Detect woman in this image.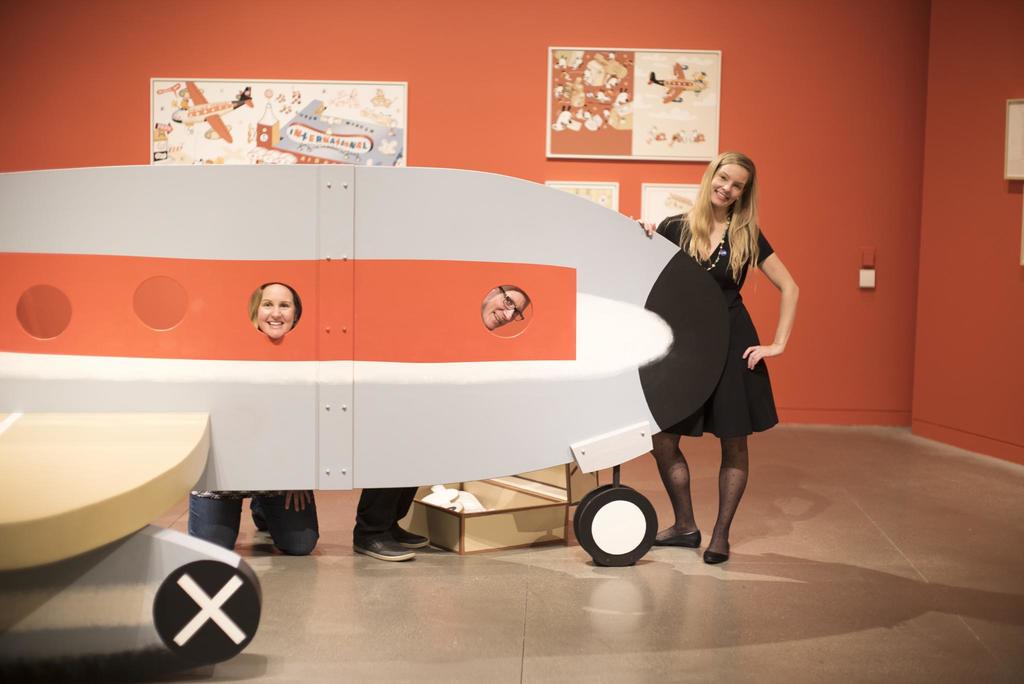
Detection: left=183, top=284, right=325, bottom=552.
